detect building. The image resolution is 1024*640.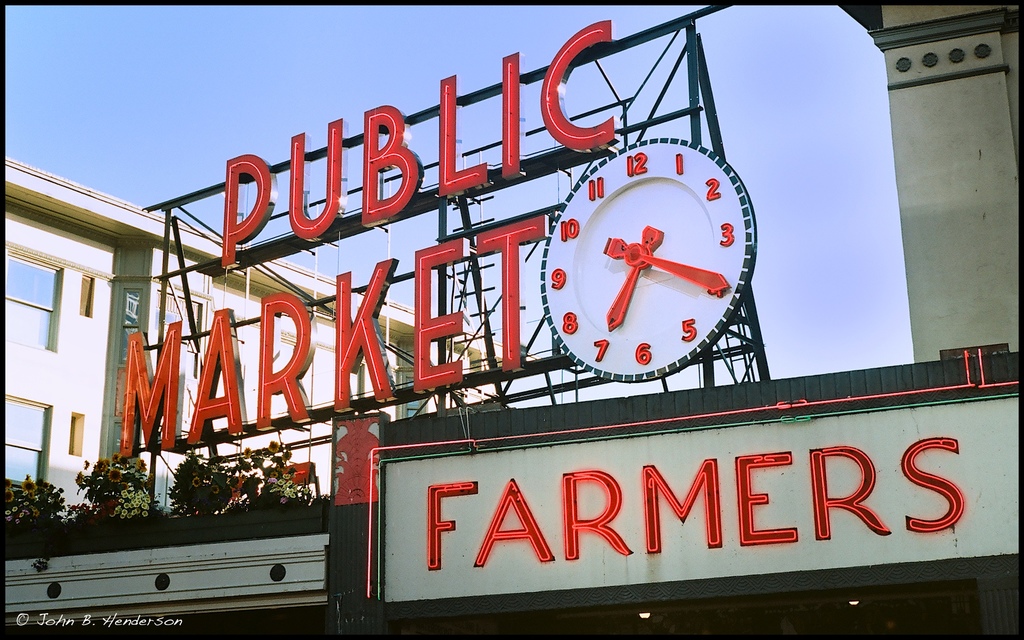
BBox(0, 156, 545, 639).
